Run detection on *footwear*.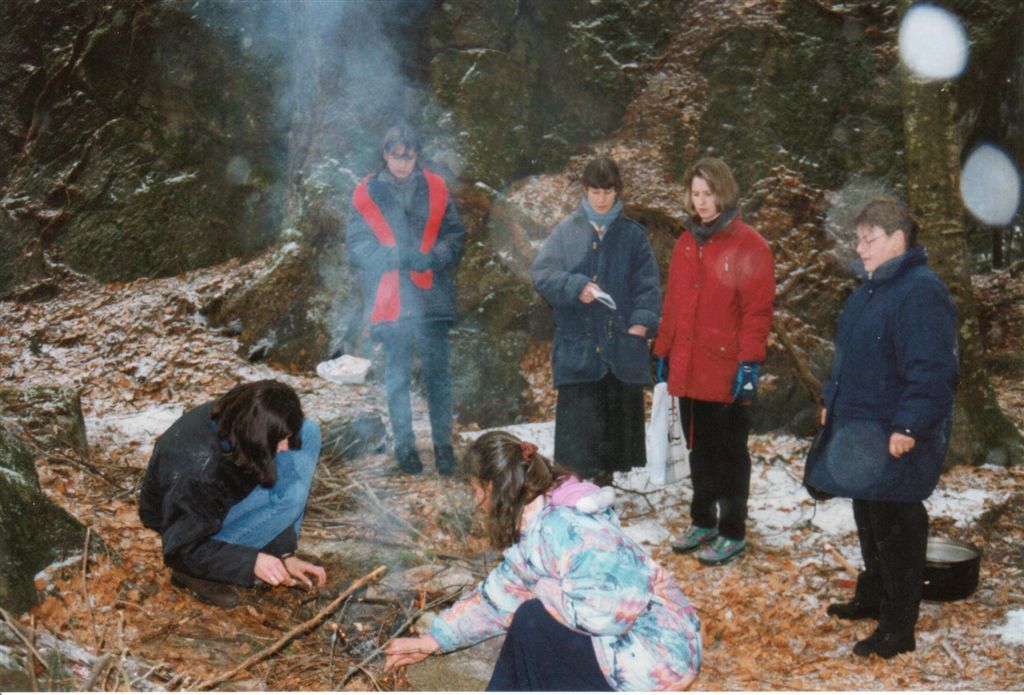
Result: {"left": 595, "top": 464, "right": 605, "bottom": 488}.
